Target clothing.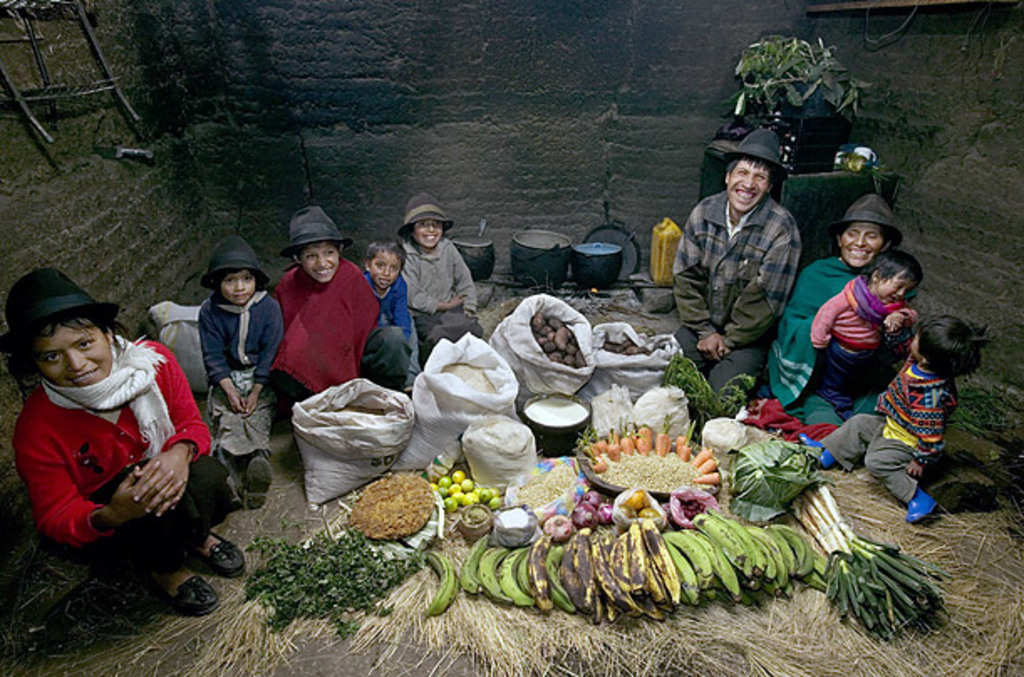
Target region: pyautogui.locateOnScreen(20, 328, 251, 561).
